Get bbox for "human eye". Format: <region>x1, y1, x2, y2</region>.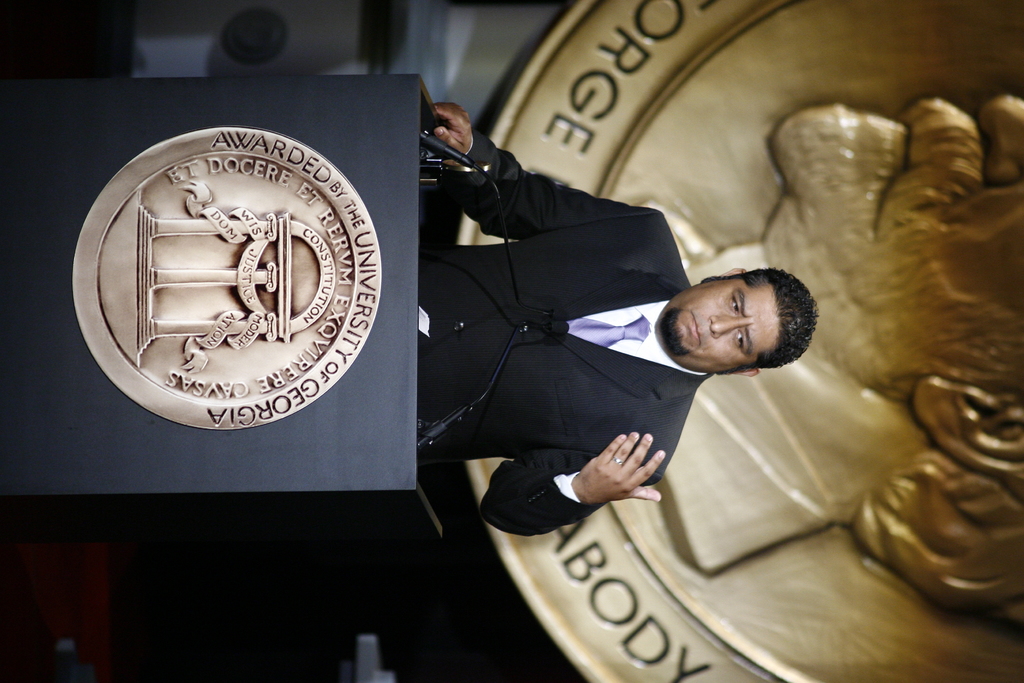
<region>732, 331, 748, 353</region>.
